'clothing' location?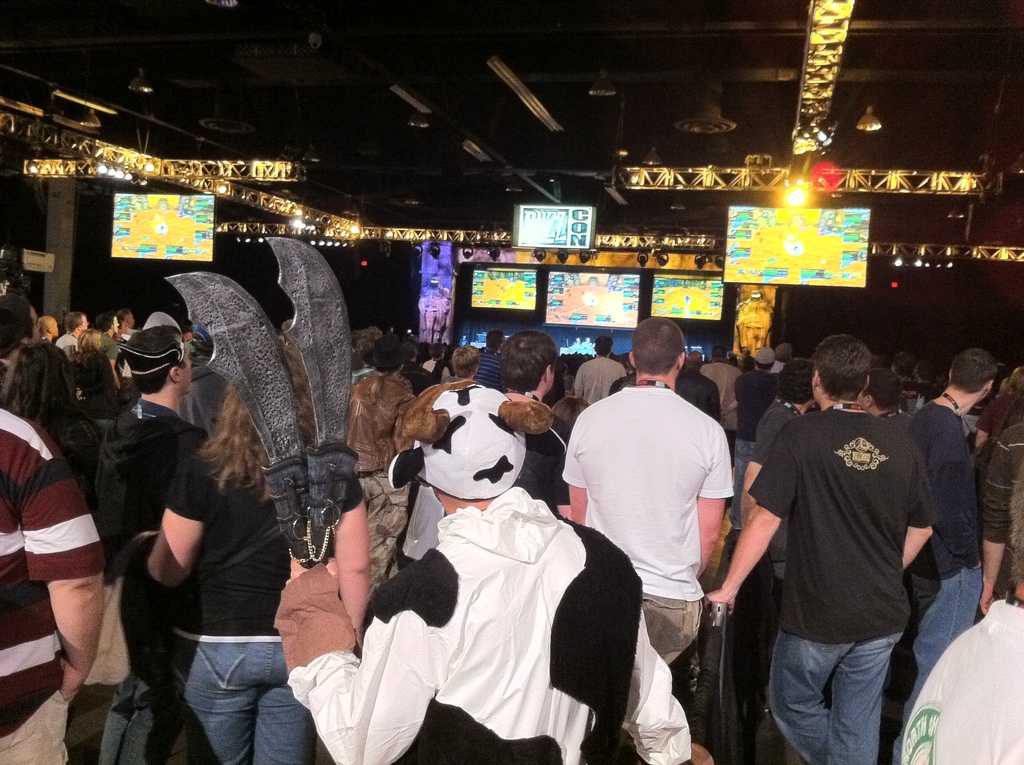
pyautogui.locateOnScreen(94, 396, 204, 764)
